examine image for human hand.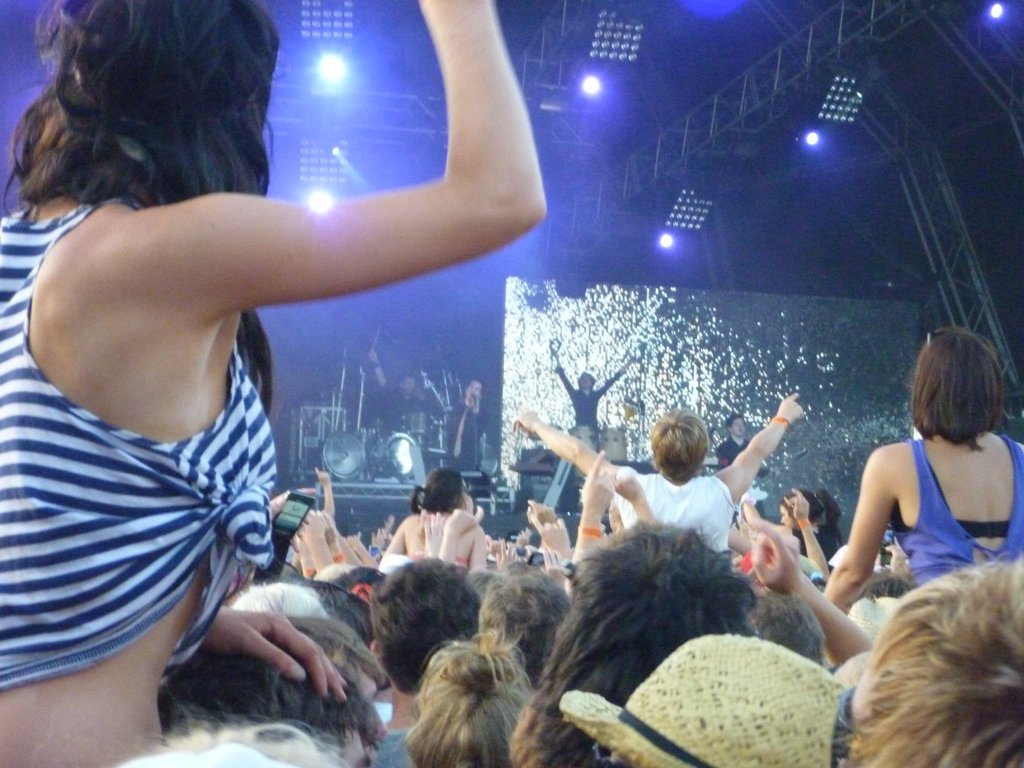
Examination result: region(315, 468, 332, 486).
